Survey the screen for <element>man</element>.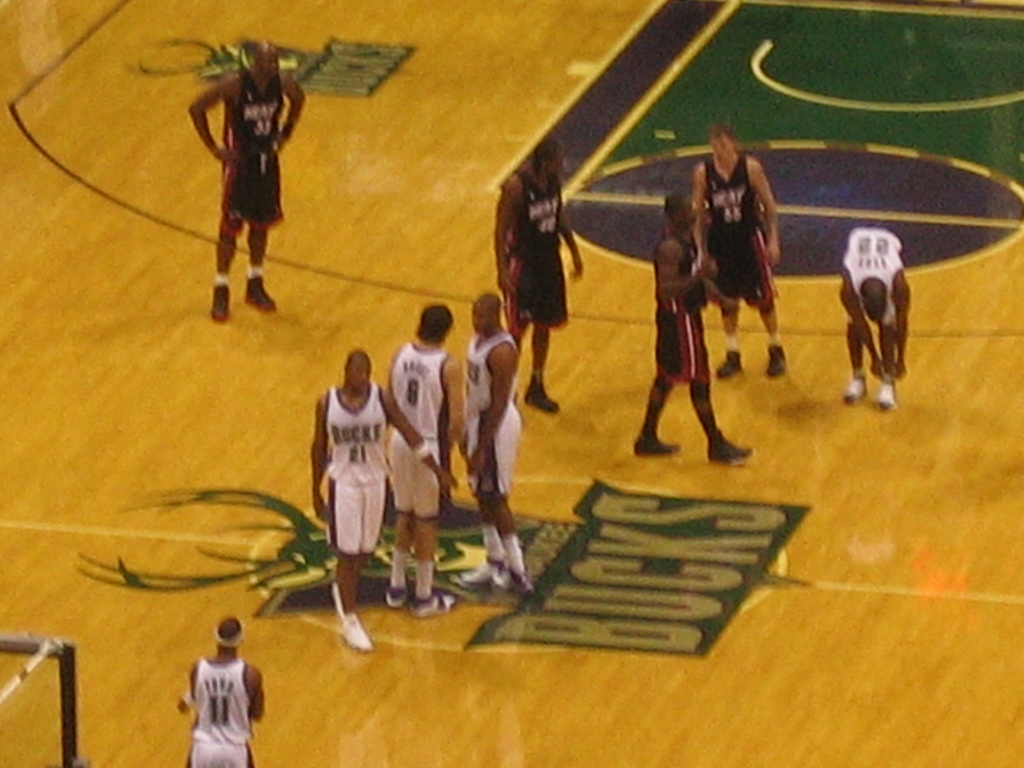
Survey found: (692, 125, 789, 383).
